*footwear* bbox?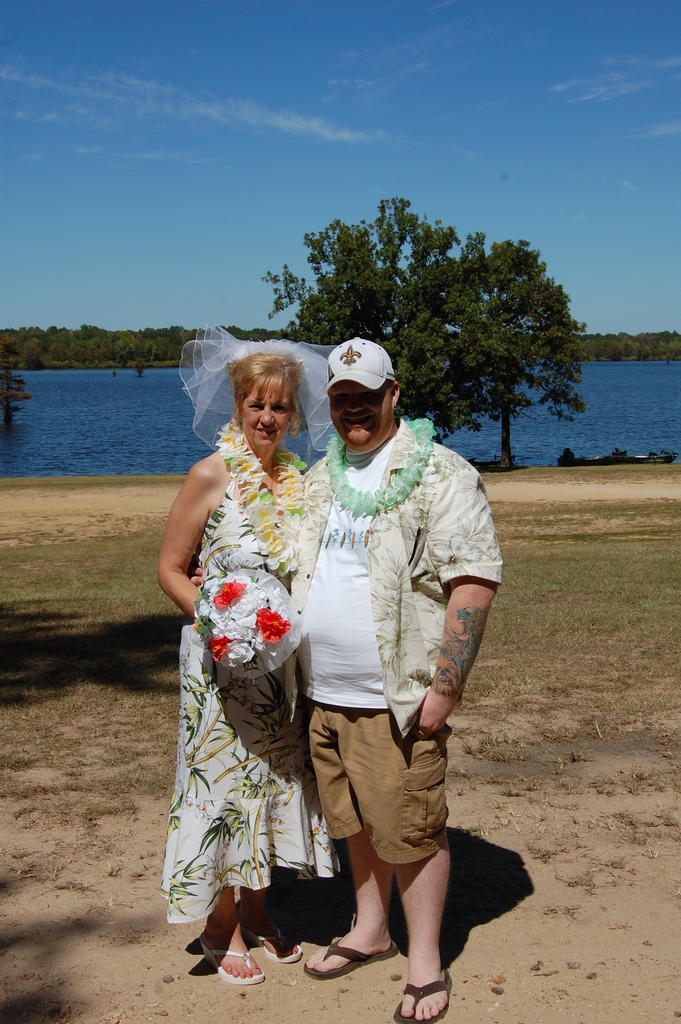
392/962/453/1020
